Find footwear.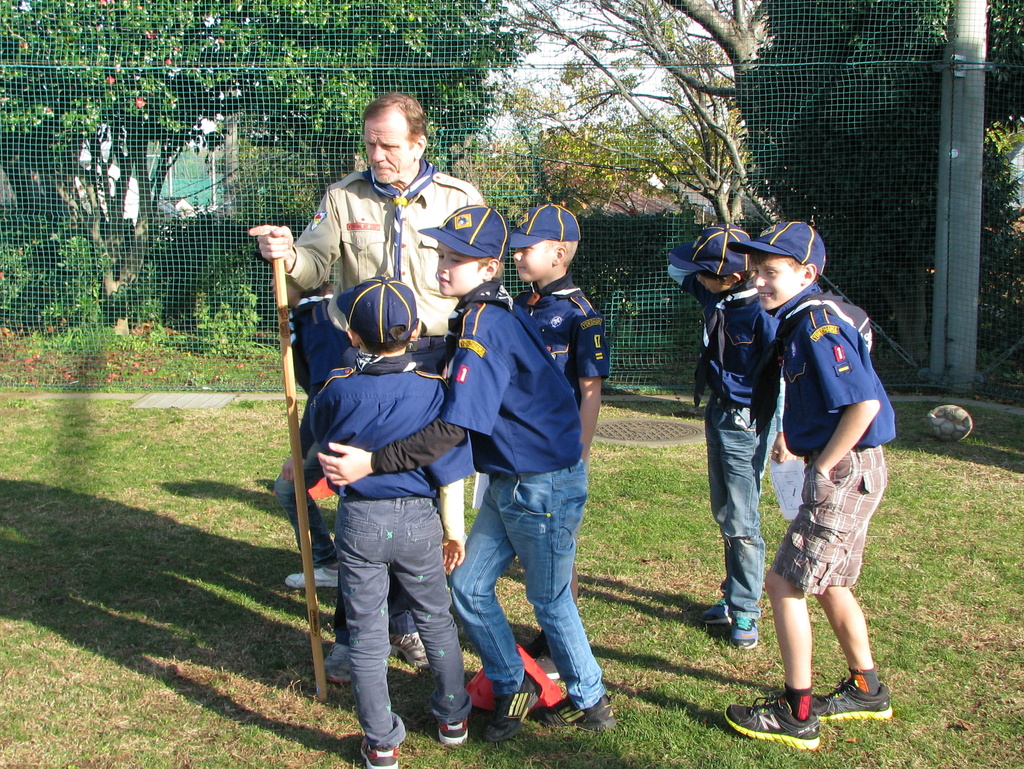
<region>388, 631, 431, 673</region>.
